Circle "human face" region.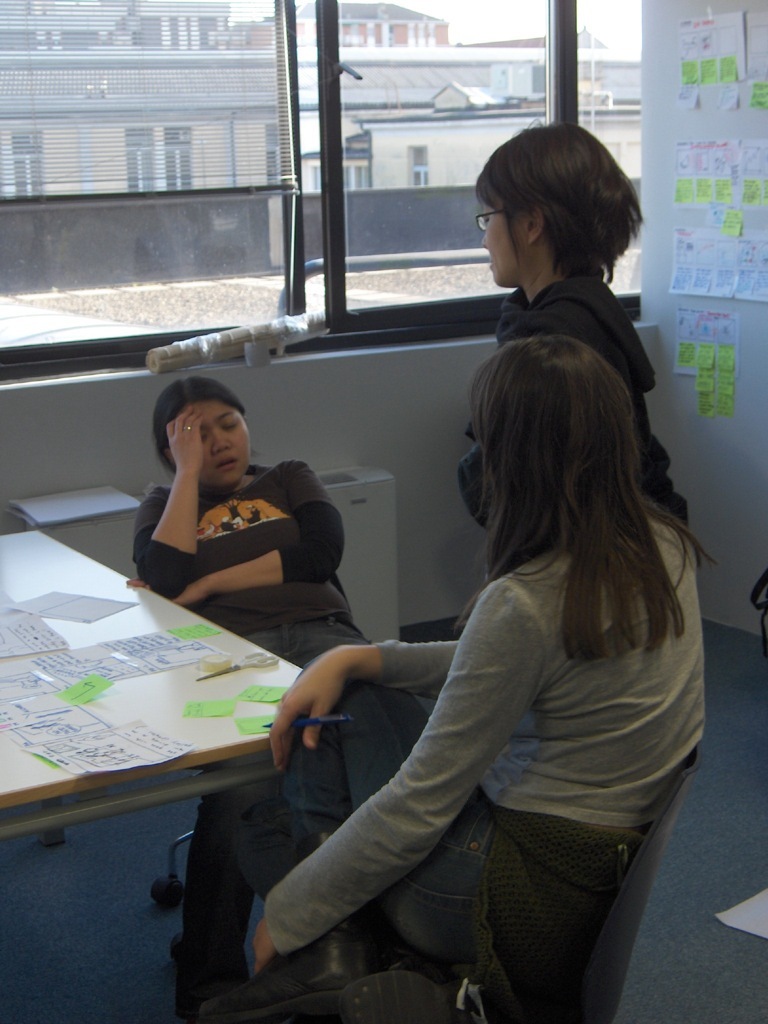
Region: 159/398/249/490.
